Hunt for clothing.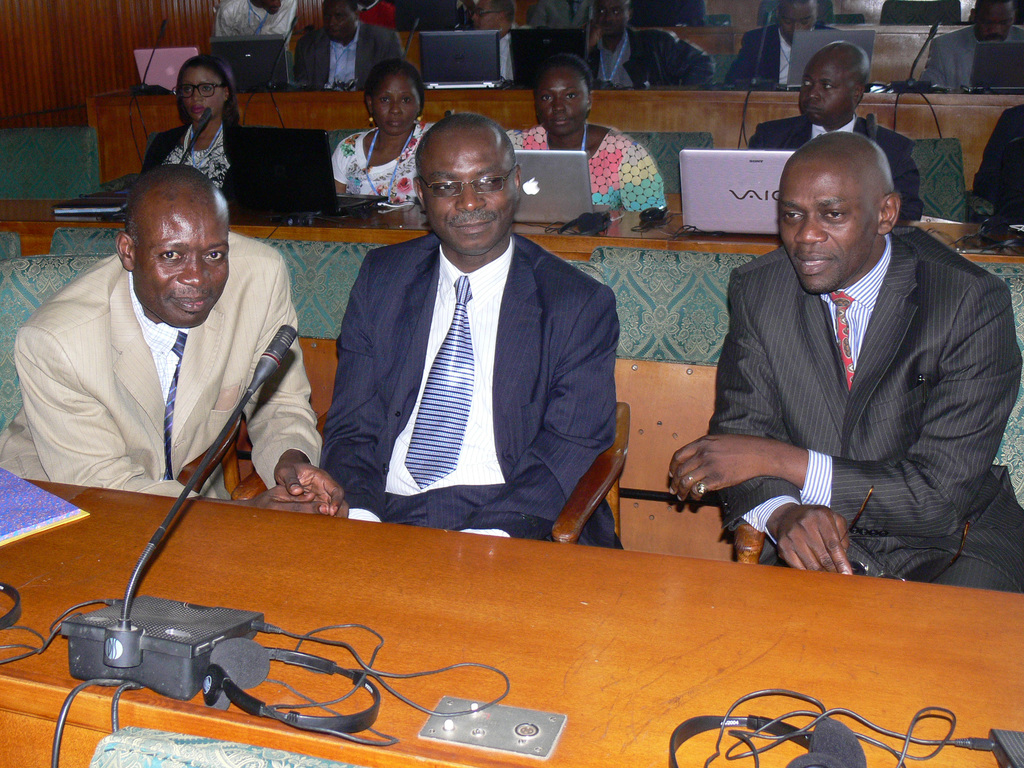
Hunted down at select_region(292, 20, 404, 90).
